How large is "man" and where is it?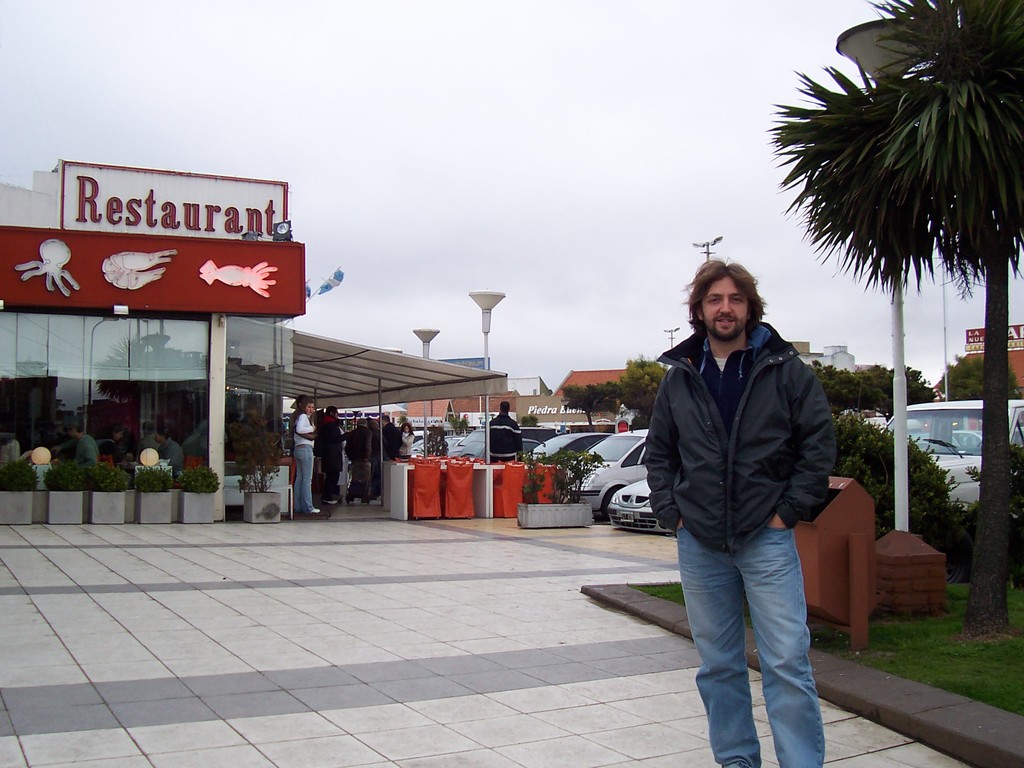
Bounding box: detection(630, 228, 856, 748).
